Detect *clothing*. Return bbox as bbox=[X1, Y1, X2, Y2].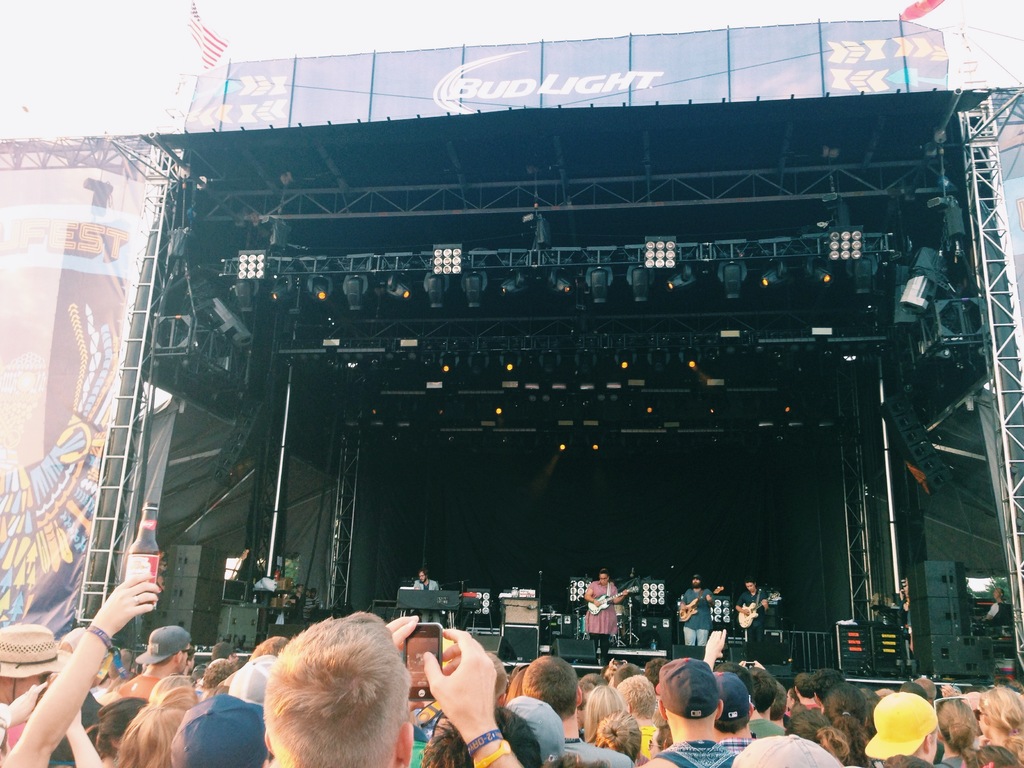
bbox=[677, 586, 714, 645].
